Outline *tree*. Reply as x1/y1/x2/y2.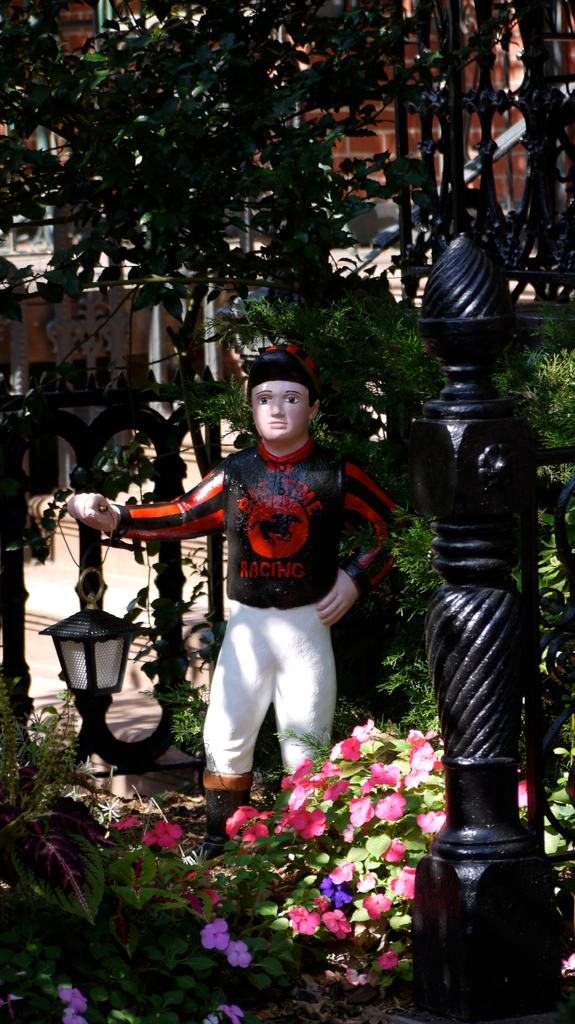
0/0/573/825.
